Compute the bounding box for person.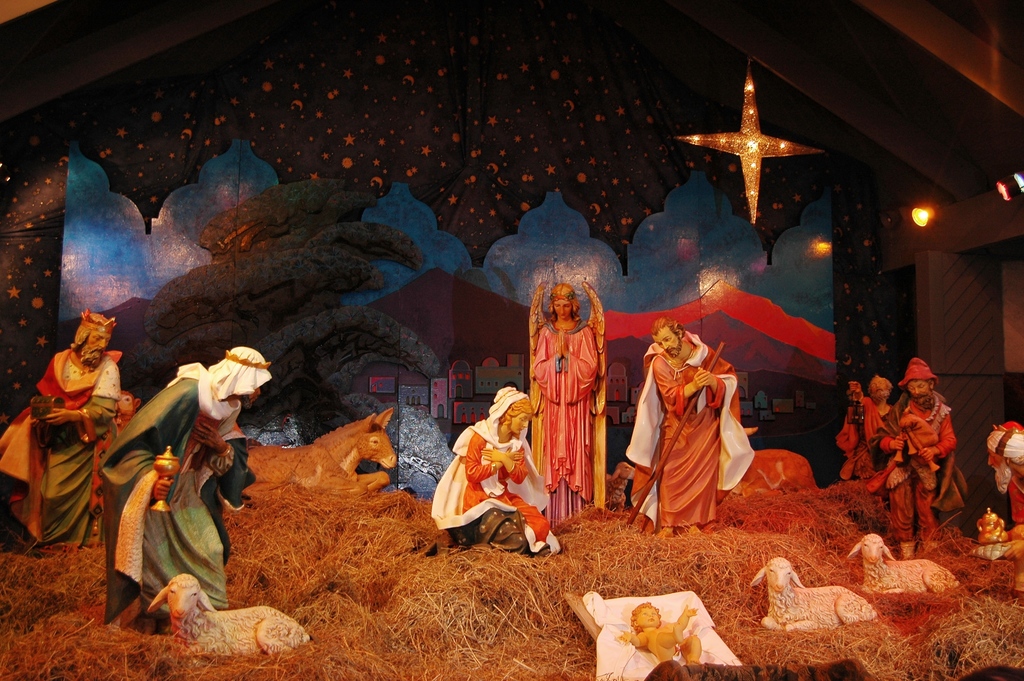
(19, 306, 121, 549).
